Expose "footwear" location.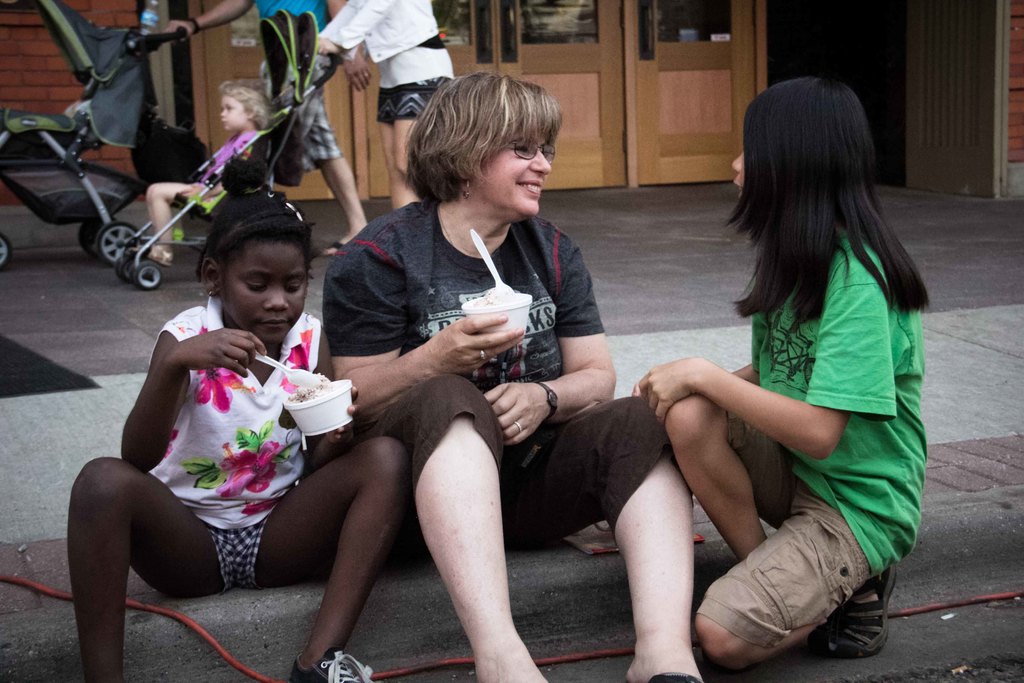
Exposed at 318/238/339/259.
